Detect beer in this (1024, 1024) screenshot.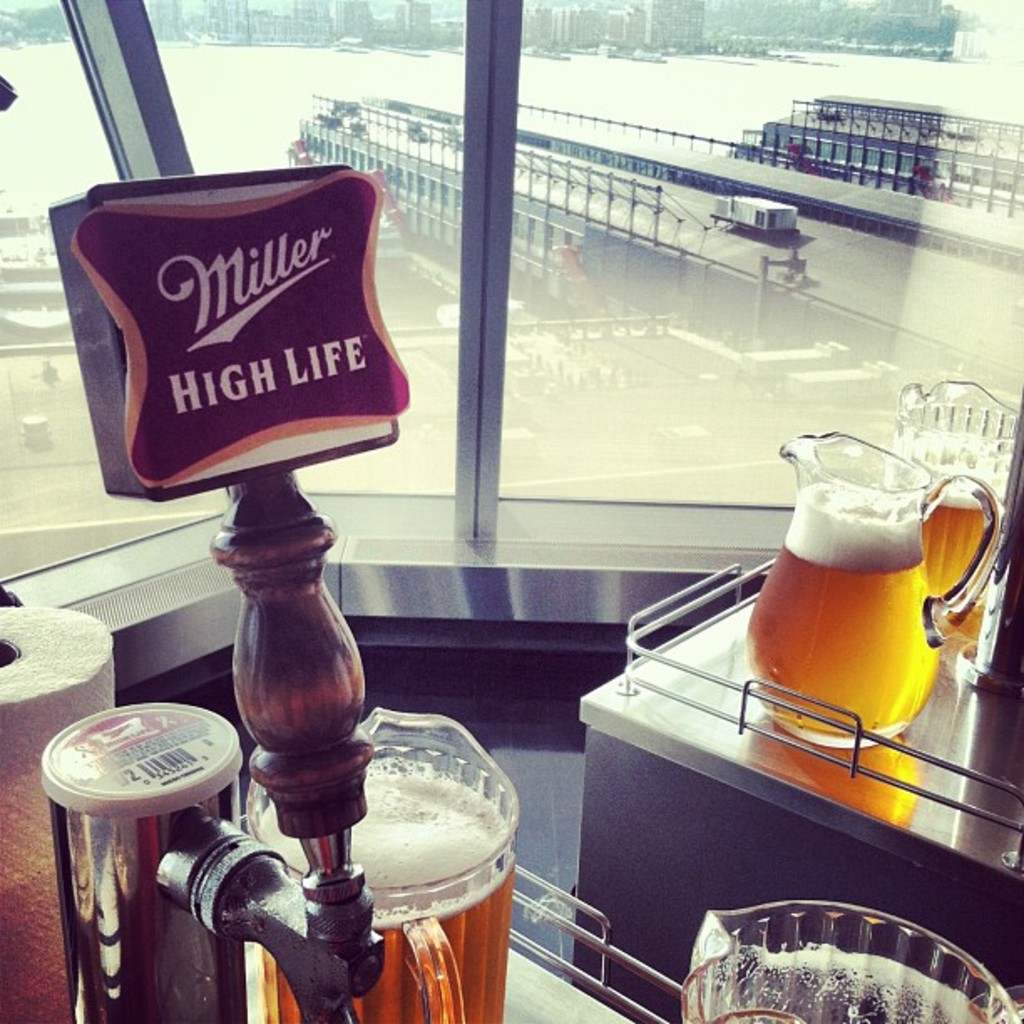
Detection: [927, 440, 1002, 619].
